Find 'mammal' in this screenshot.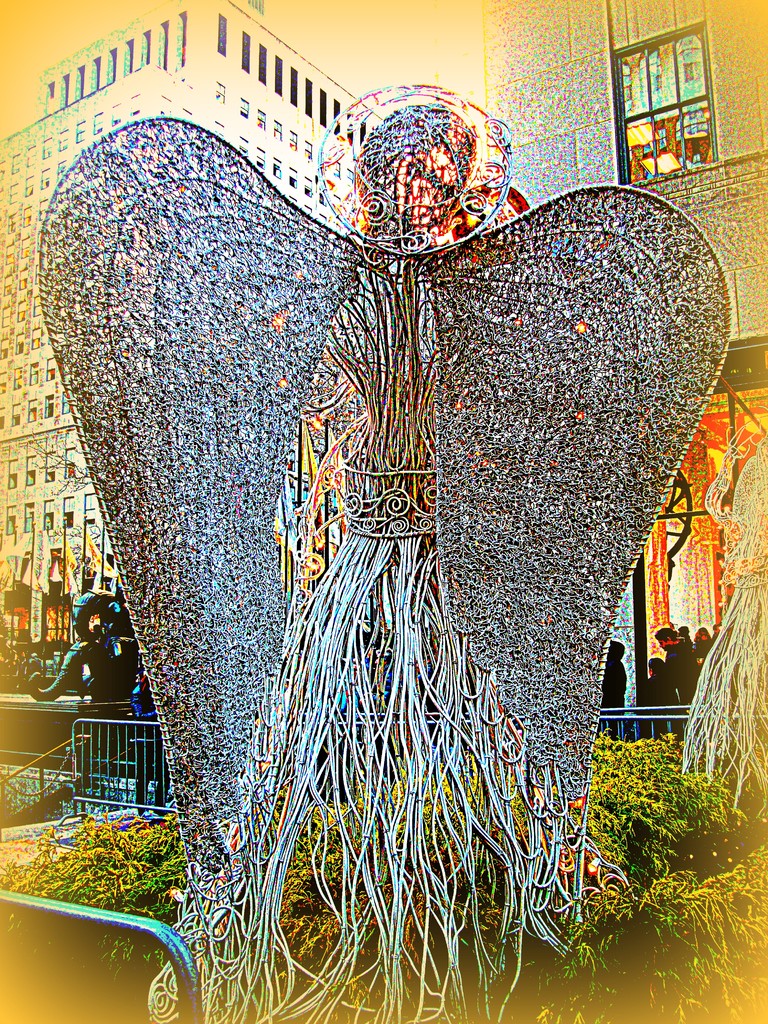
The bounding box for 'mammal' is [x1=644, y1=655, x2=683, y2=729].
